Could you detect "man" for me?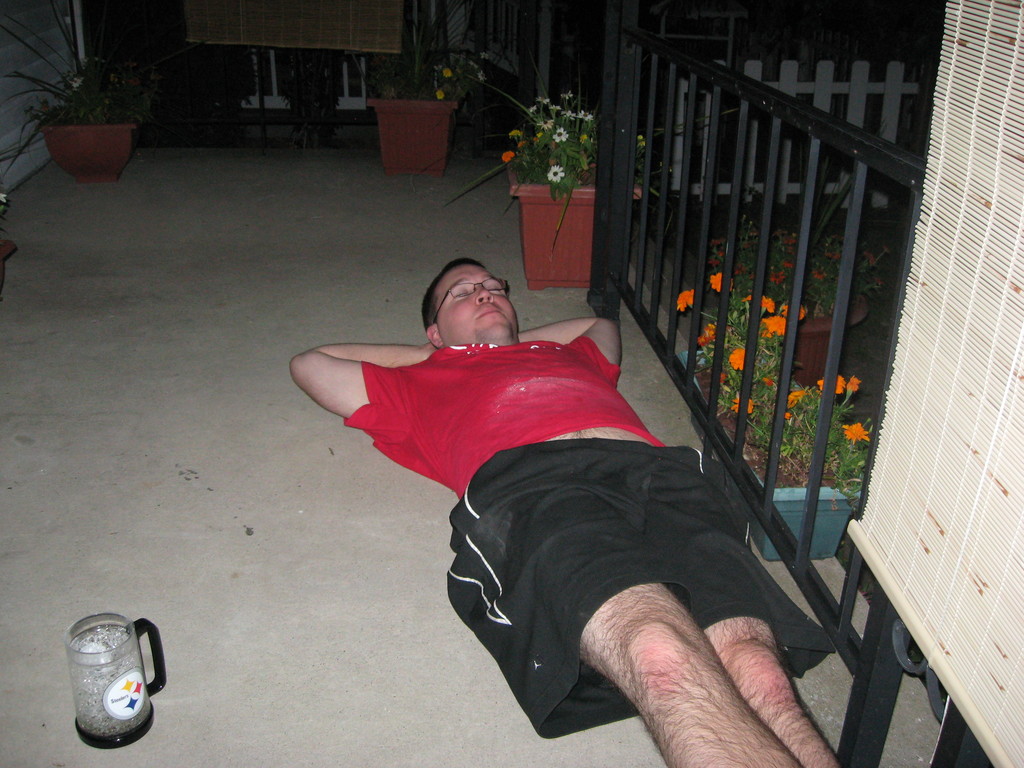
Detection result: box=[291, 216, 860, 760].
